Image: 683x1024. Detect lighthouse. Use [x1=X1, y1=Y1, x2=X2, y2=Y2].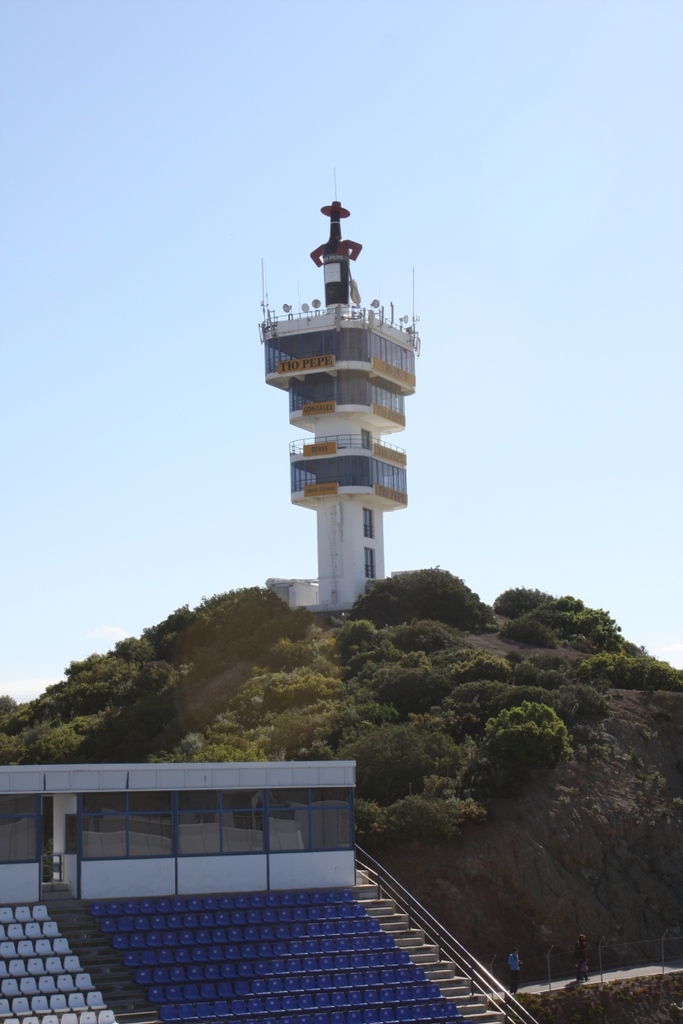
[x1=302, y1=159, x2=359, y2=307].
